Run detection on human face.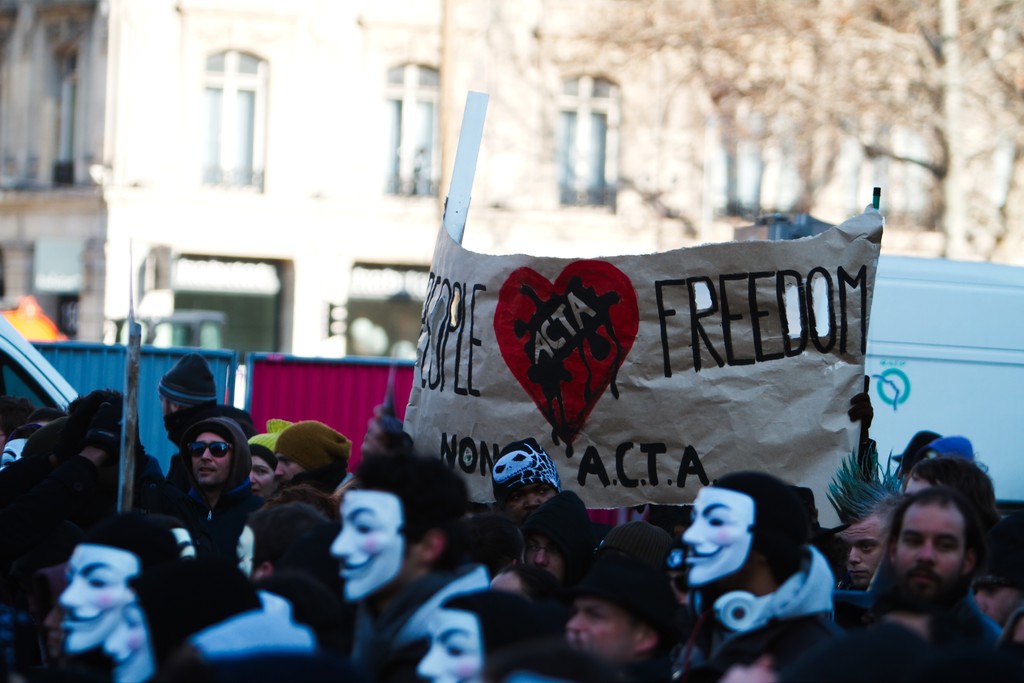
Result: region(55, 543, 140, 657).
